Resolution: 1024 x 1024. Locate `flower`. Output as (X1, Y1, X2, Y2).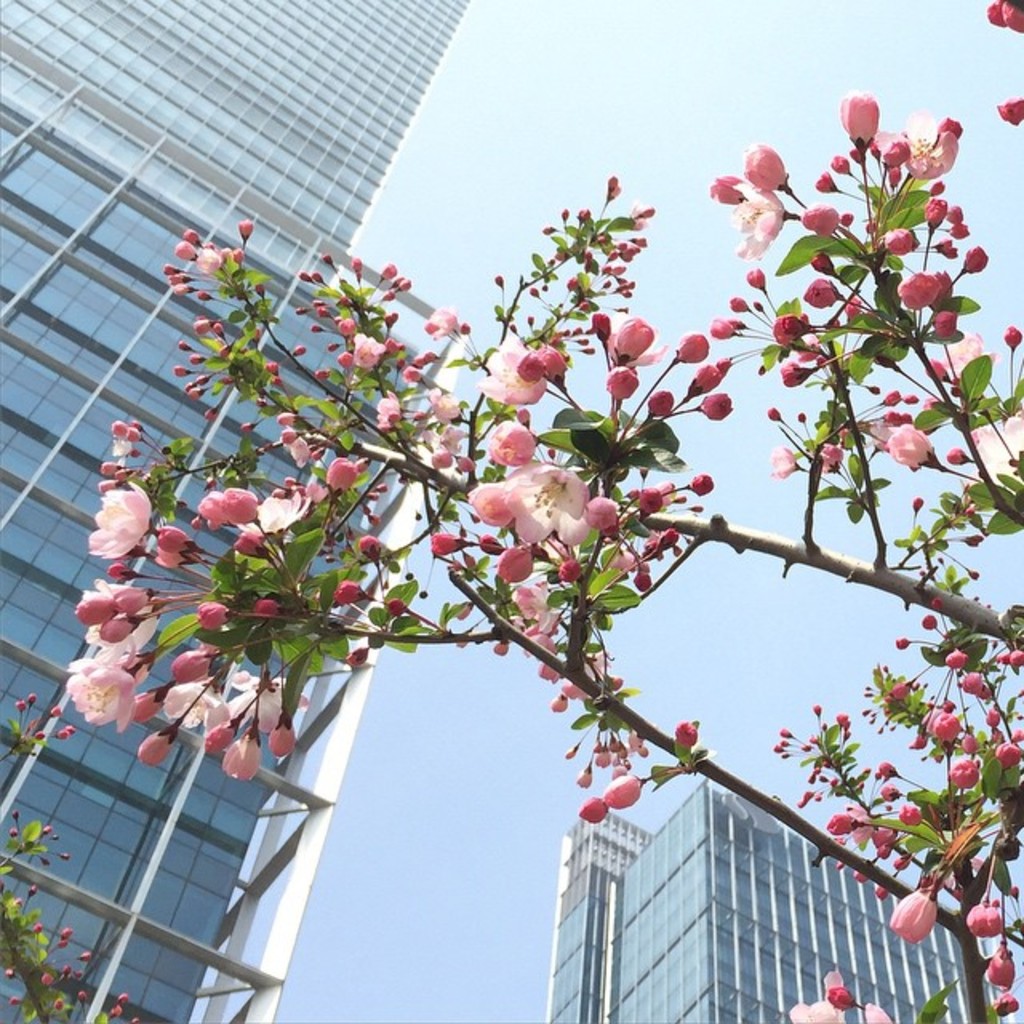
(962, 899, 1002, 942).
